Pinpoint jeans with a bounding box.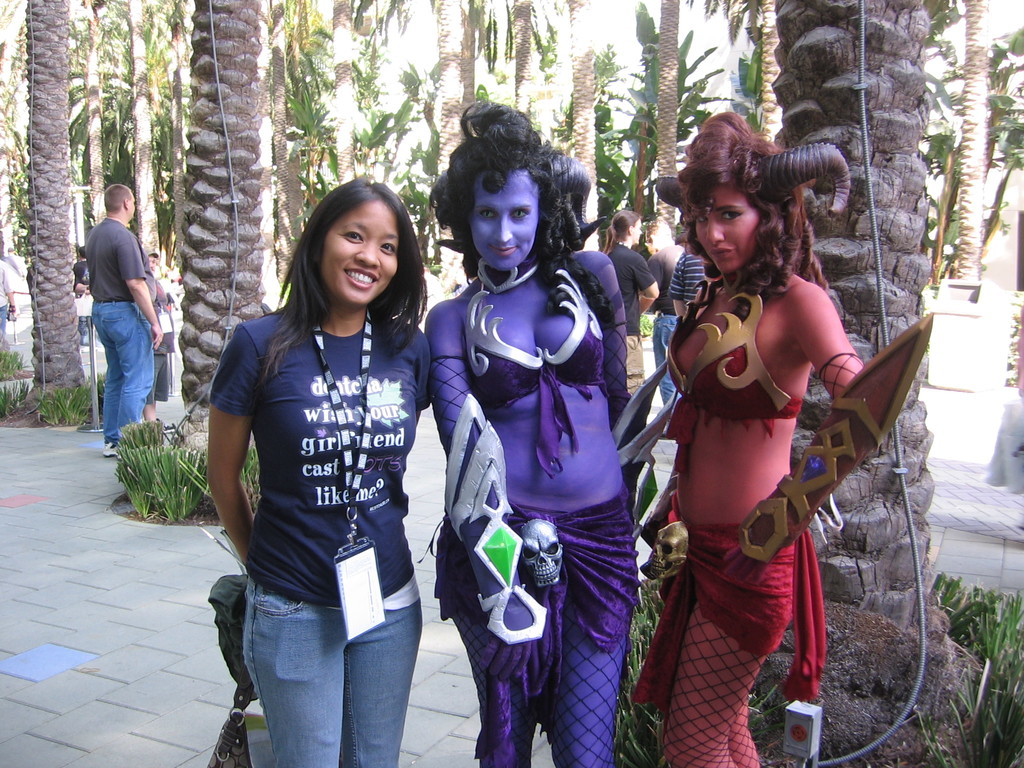
(x1=215, y1=575, x2=435, y2=767).
